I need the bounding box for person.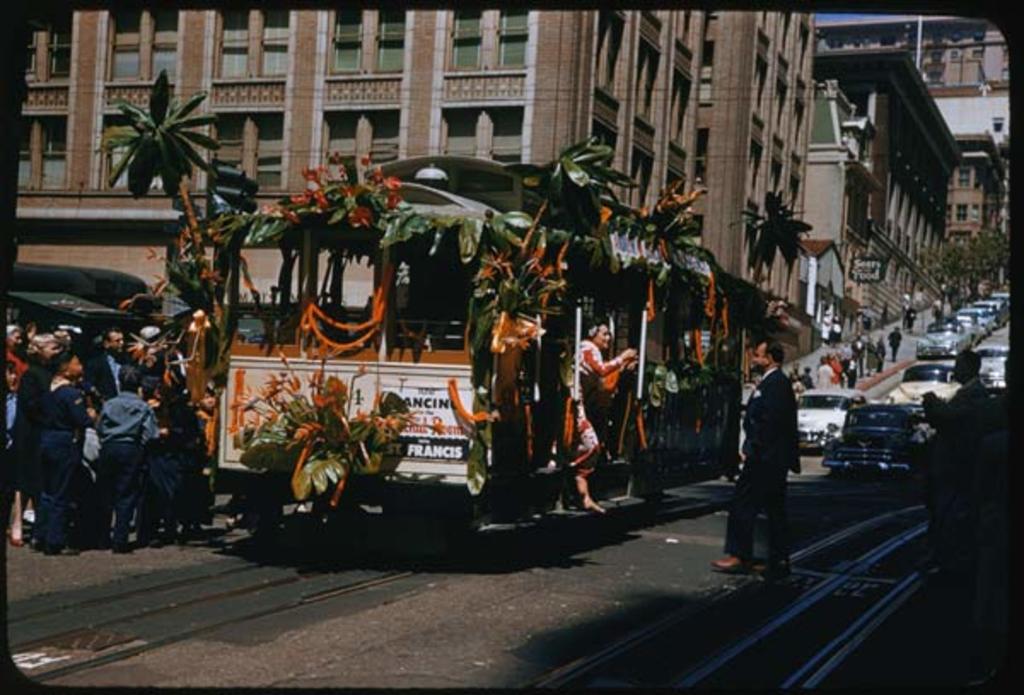
Here it is: 29,350,96,546.
